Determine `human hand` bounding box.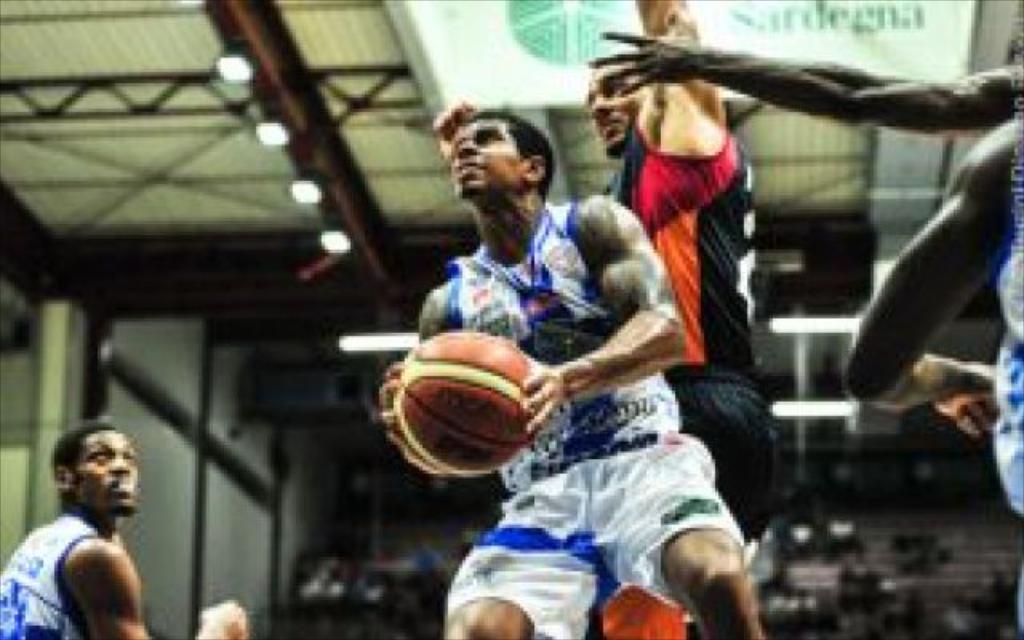
Determined: (198,600,243,638).
